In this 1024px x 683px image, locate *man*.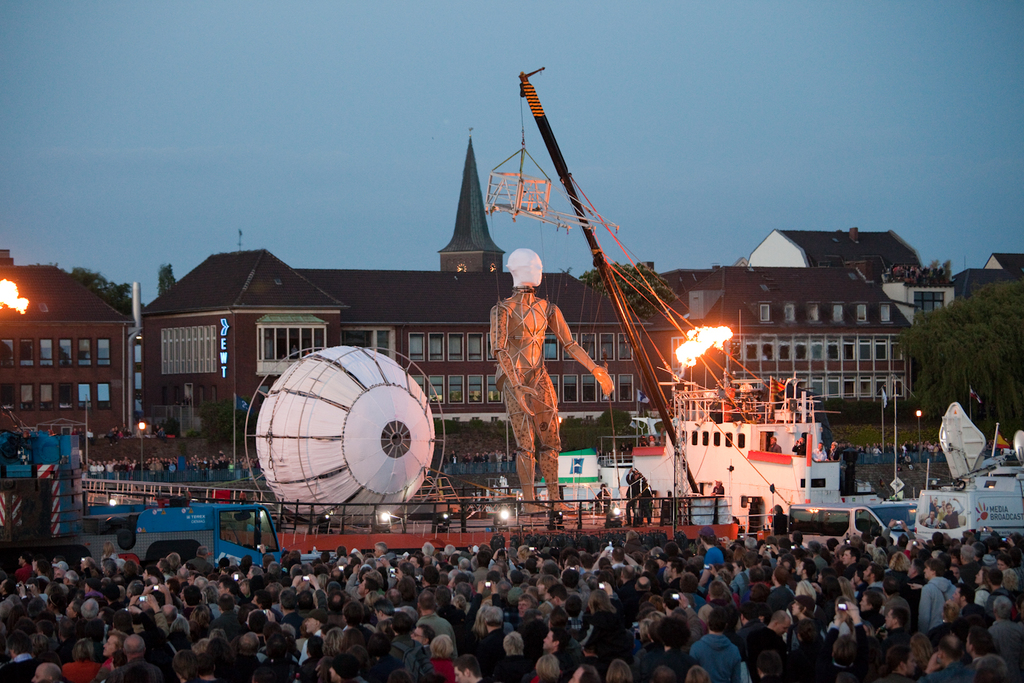
Bounding box: (482, 243, 589, 485).
